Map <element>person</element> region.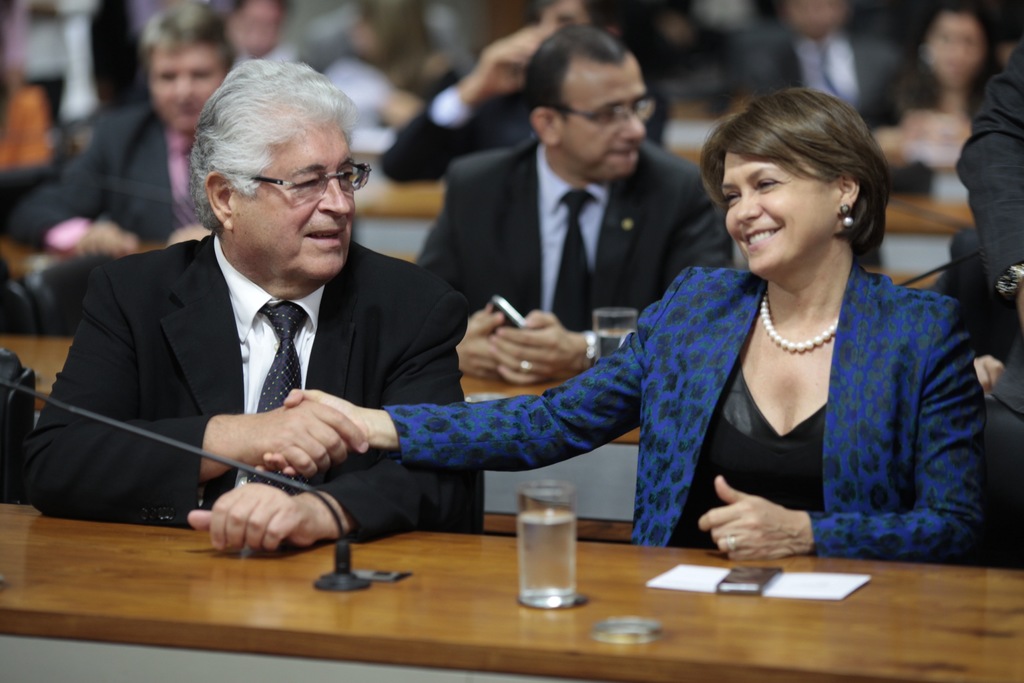
Mapped to 301, 85, 977, 558.
